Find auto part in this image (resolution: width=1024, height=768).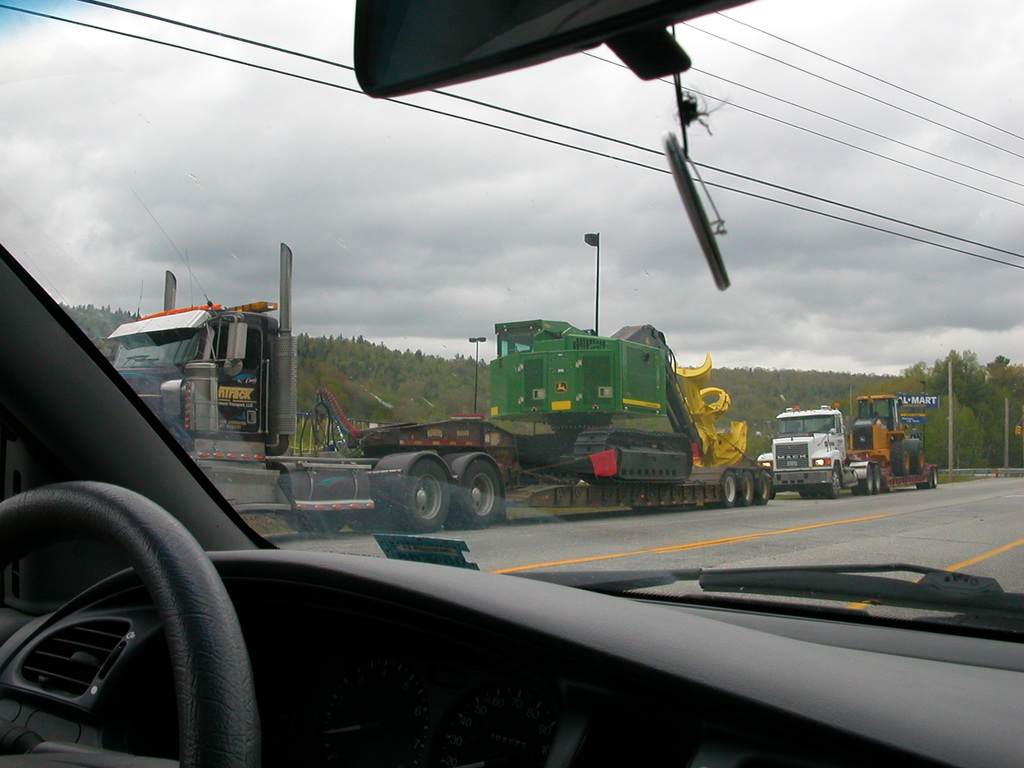
bbox(462, 457, 507, 536).
